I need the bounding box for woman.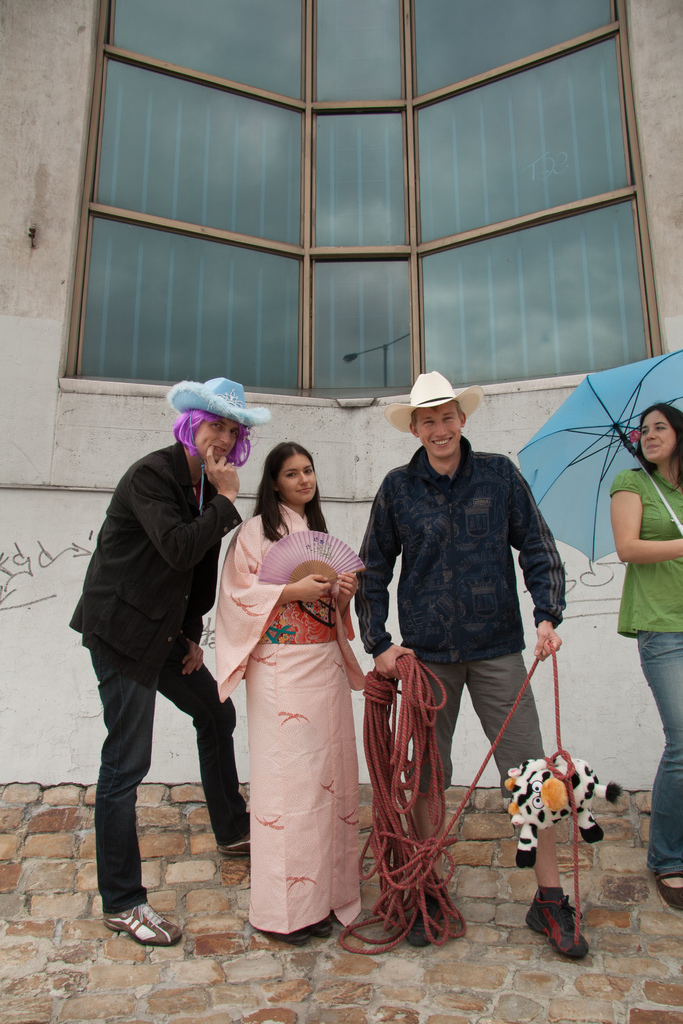
Here it is: [x1=222, y1=446, x2=372, y2=969].
